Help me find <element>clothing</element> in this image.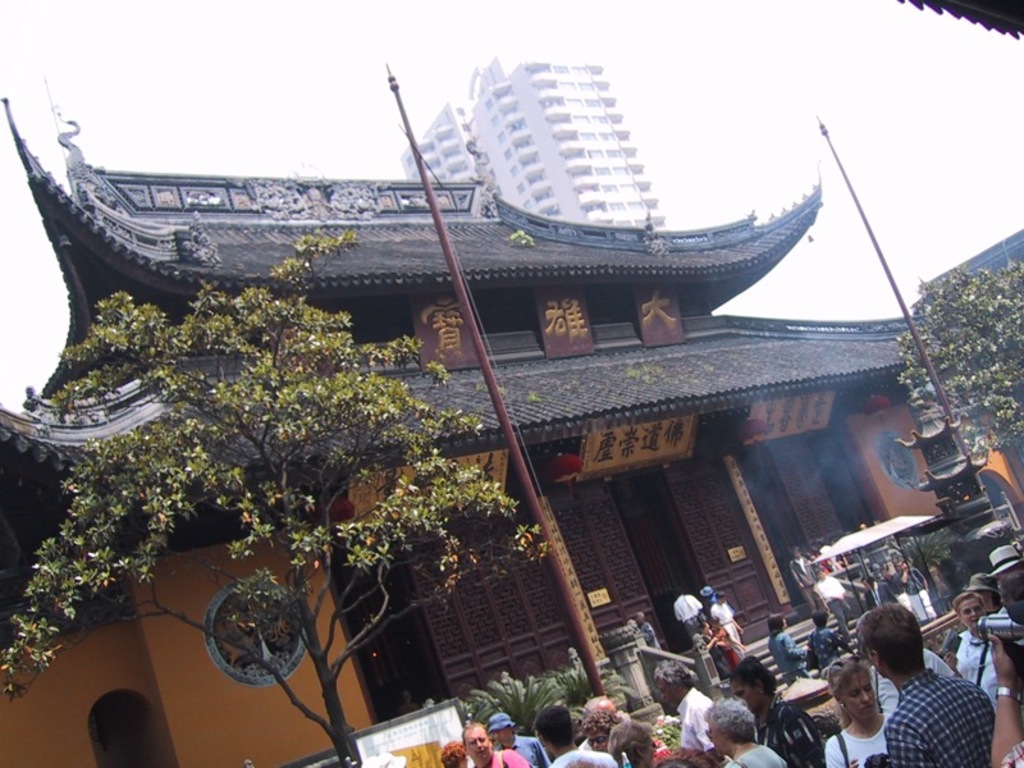
Found it: <box>713,634,727,681</box>.
